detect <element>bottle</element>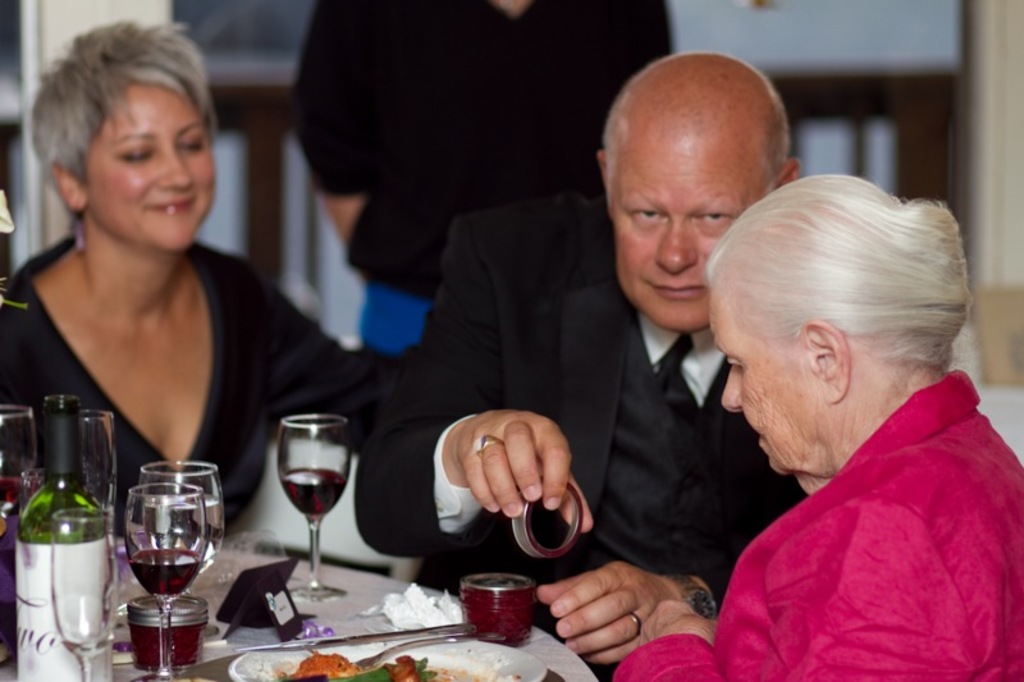
Rect(18, 400, 109, 681)
